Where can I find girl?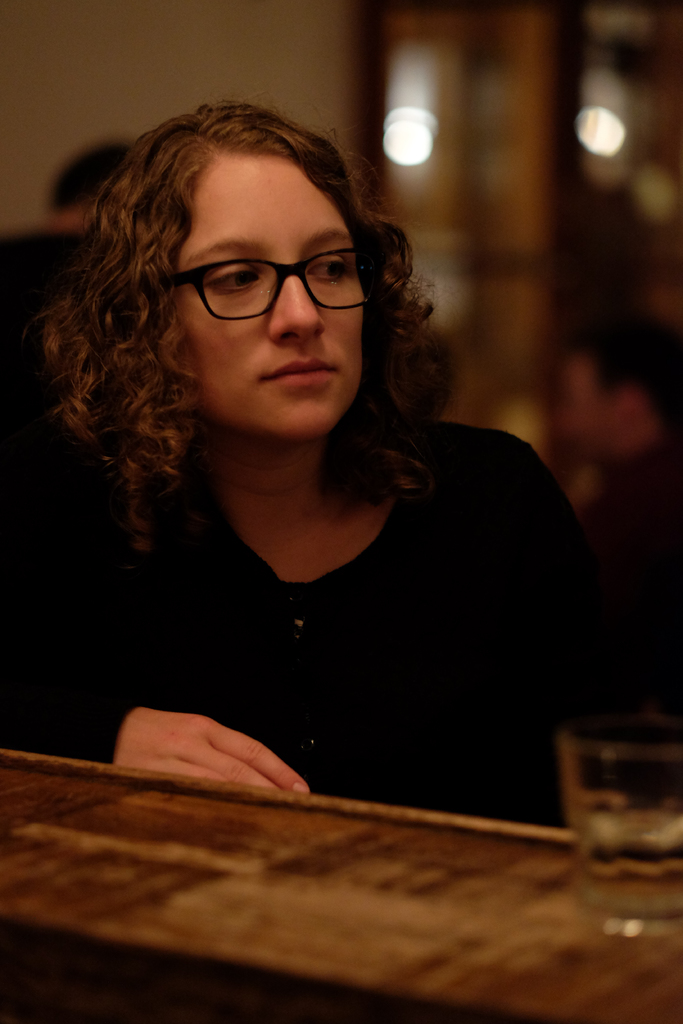
You can find it at (x1=0, y1=99, x2=631, y2=837).
